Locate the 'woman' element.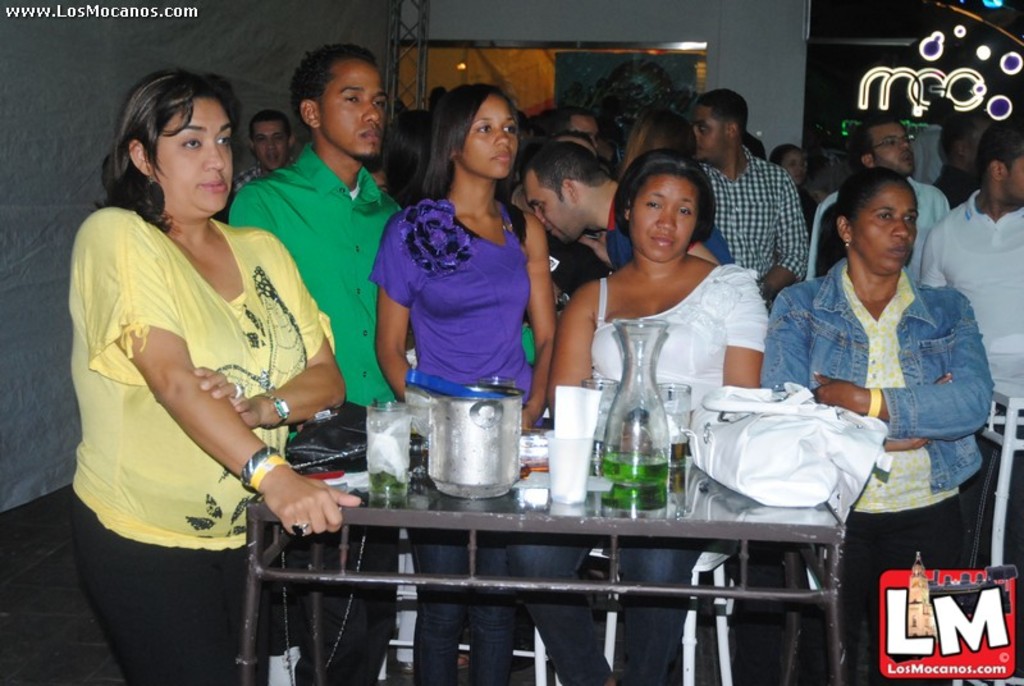
Element bbox: bbox=(552, 127, 799, 458).
